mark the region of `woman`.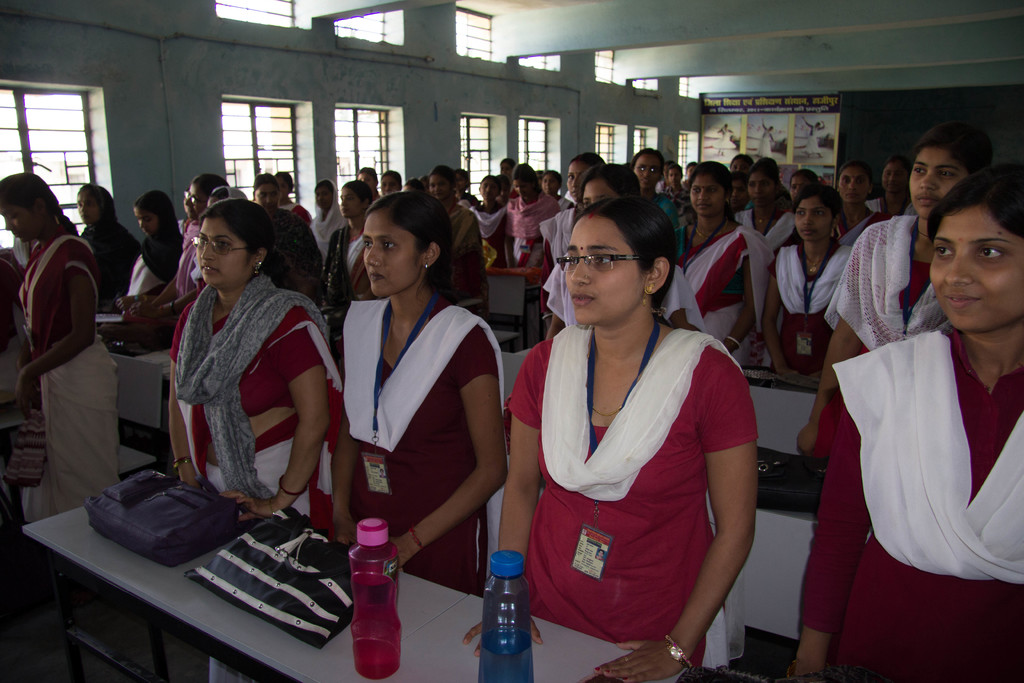
Region: 808:133:990:447.
